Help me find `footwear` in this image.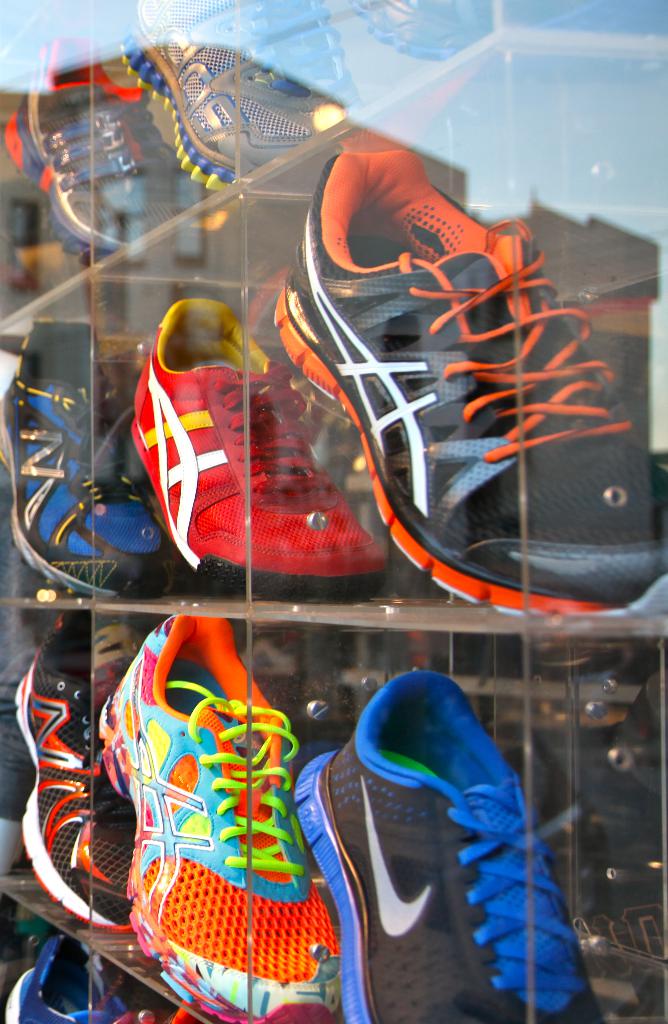
Found it: [x1=296, y1=673, x2=602, y2=1023].
